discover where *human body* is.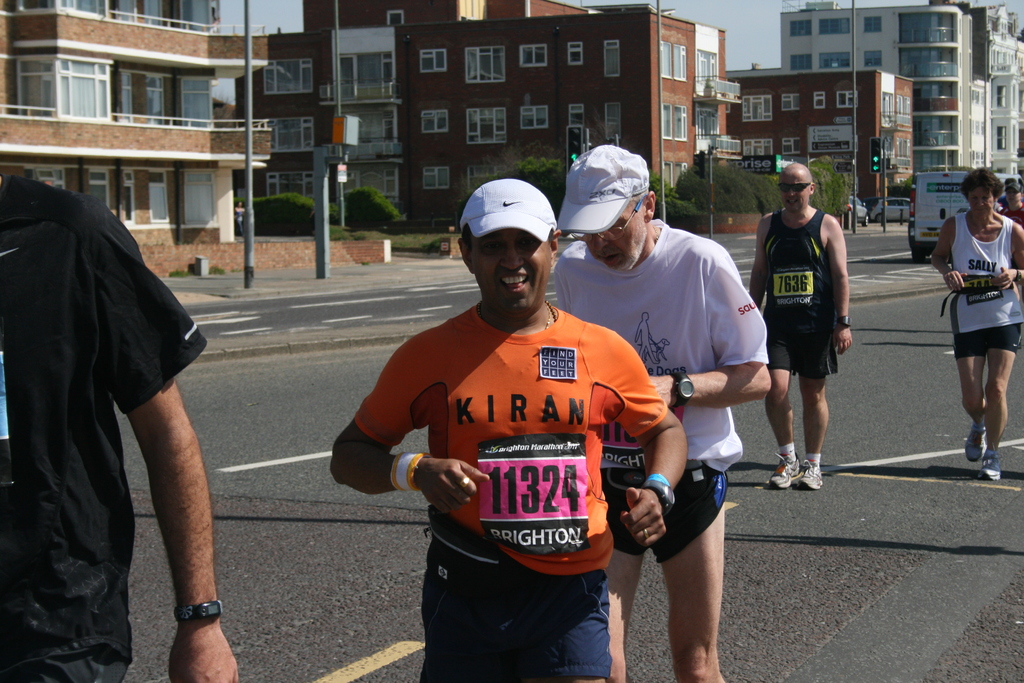
Discovered at x1=554, y1=222, x2=764, y2=682.
